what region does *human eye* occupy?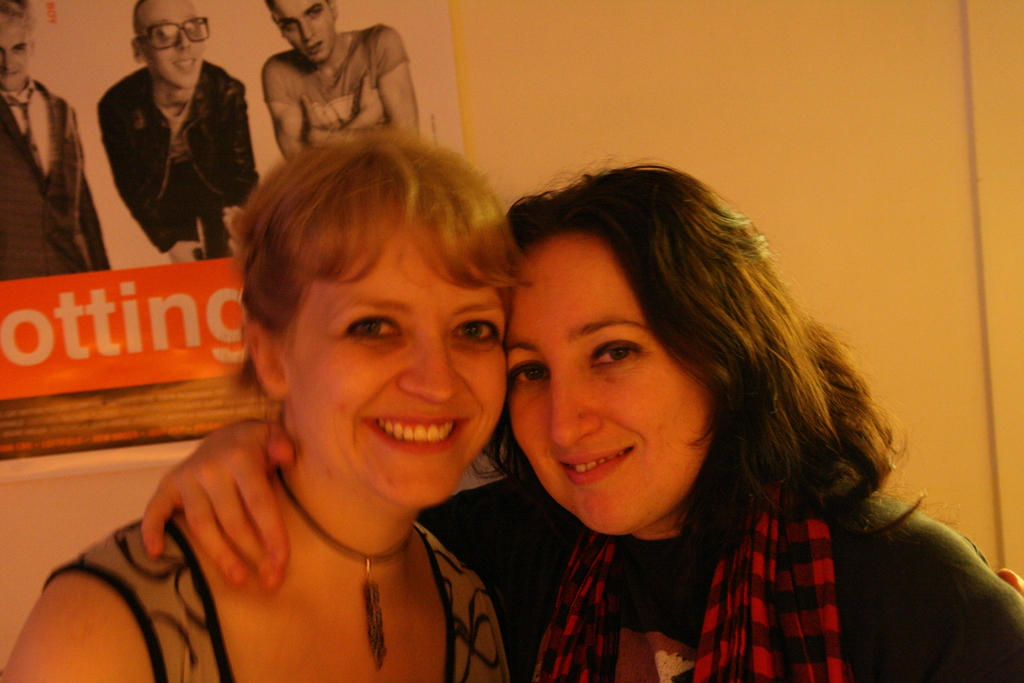
(504,358,551,391).
